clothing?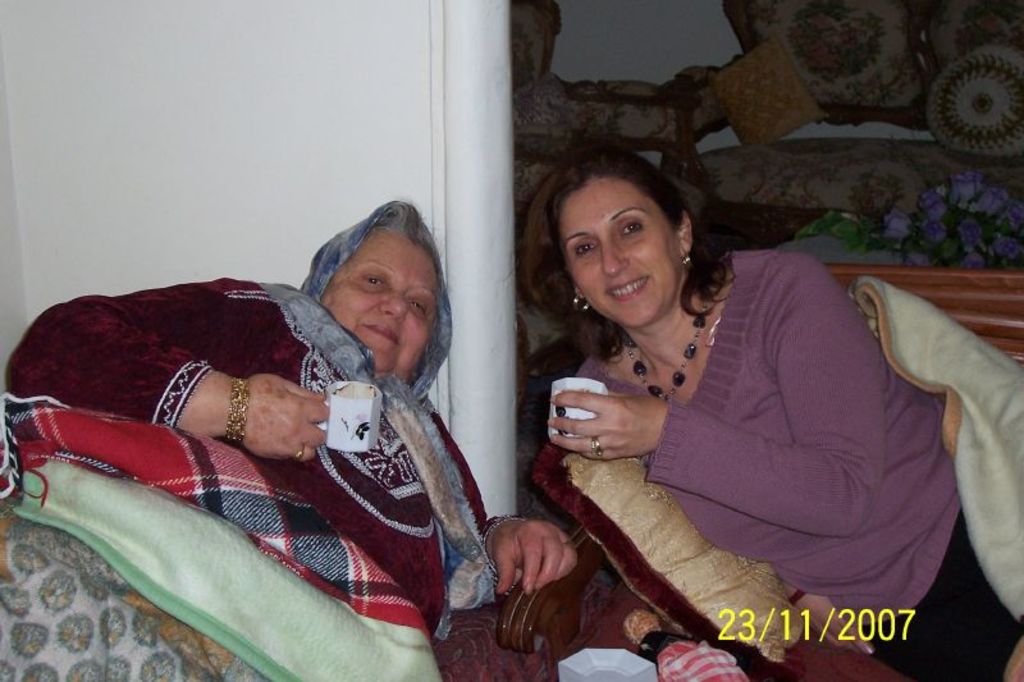
left=60, top=238, right=495, bottom=641
